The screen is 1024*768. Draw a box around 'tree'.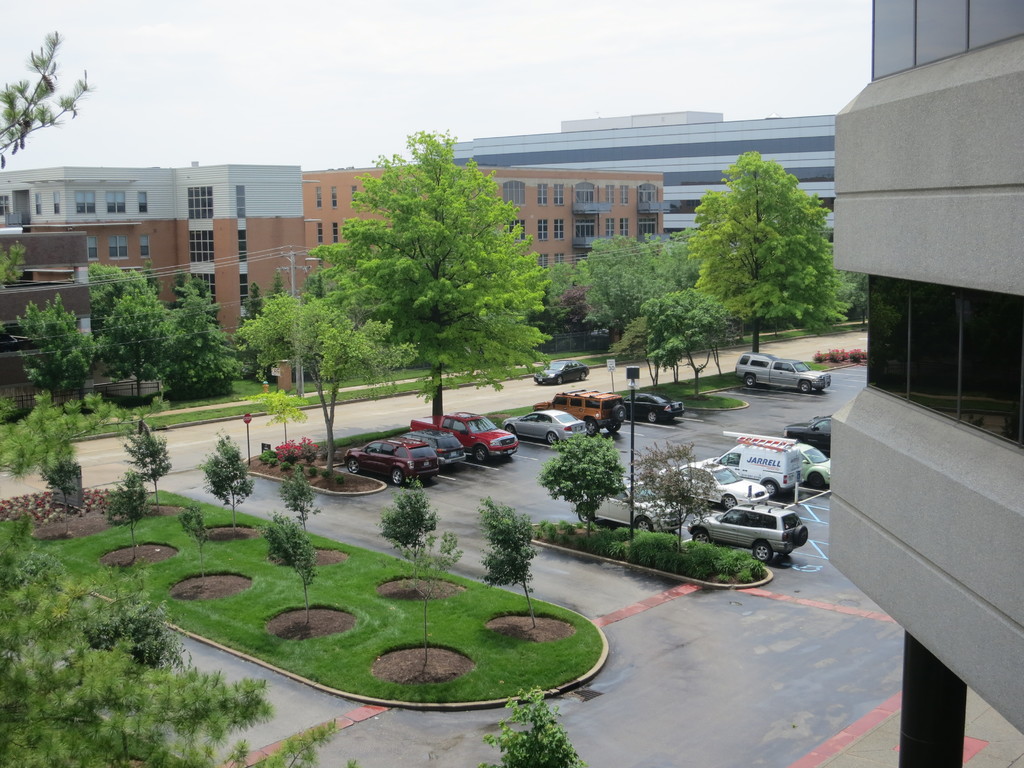
locate(389, 531, 468, 667).
